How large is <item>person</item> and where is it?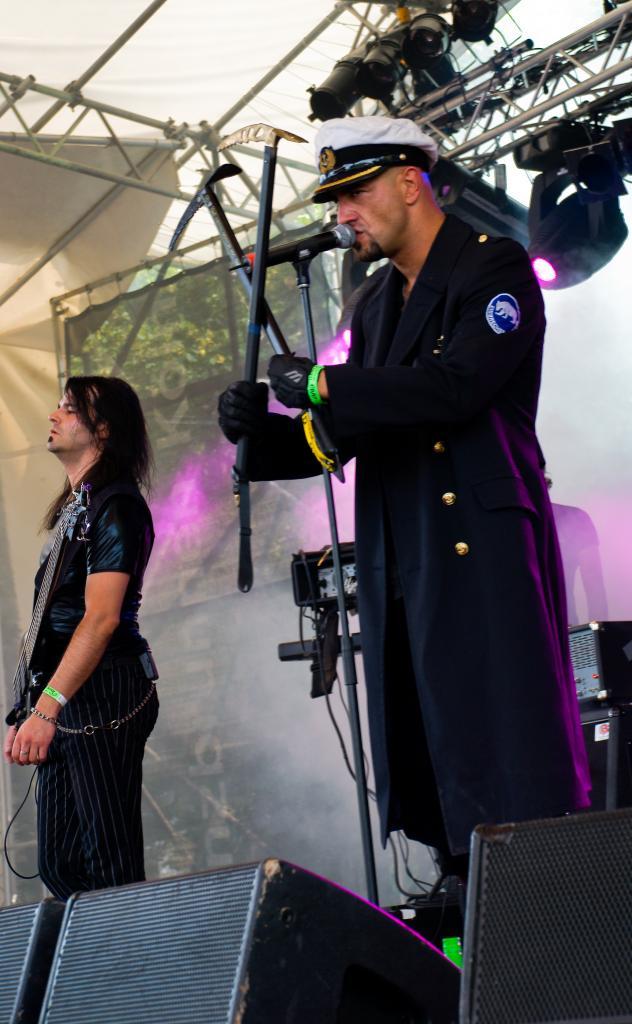
Bounding box: box(1, 358, 159, 930).
